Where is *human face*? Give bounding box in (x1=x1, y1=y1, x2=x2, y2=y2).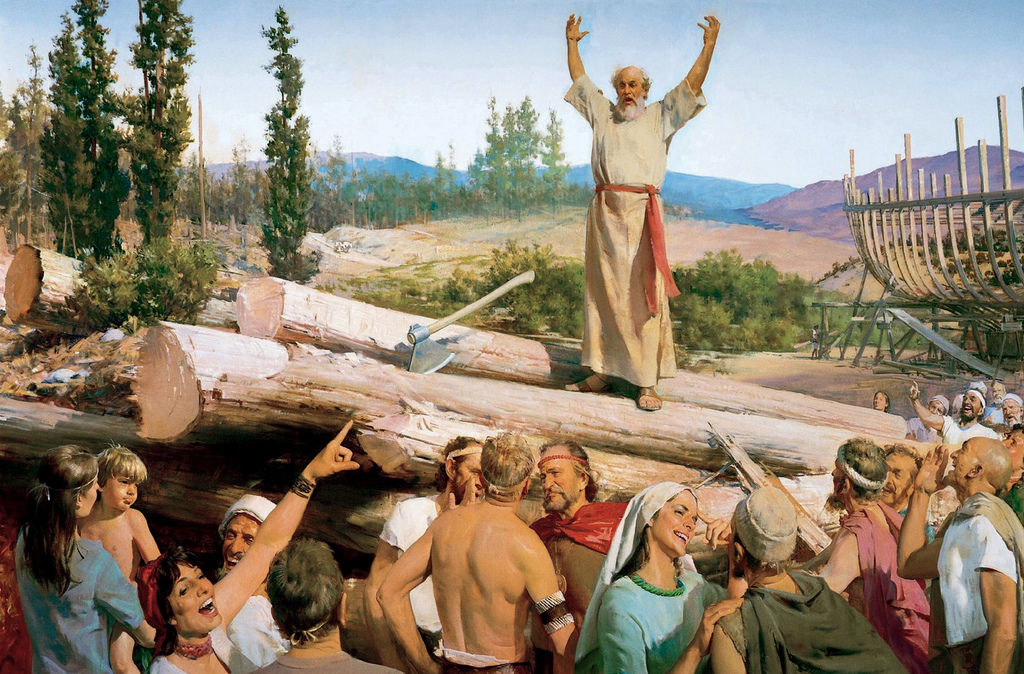
(x1=884, y1=455, x2=910, y2=505).
